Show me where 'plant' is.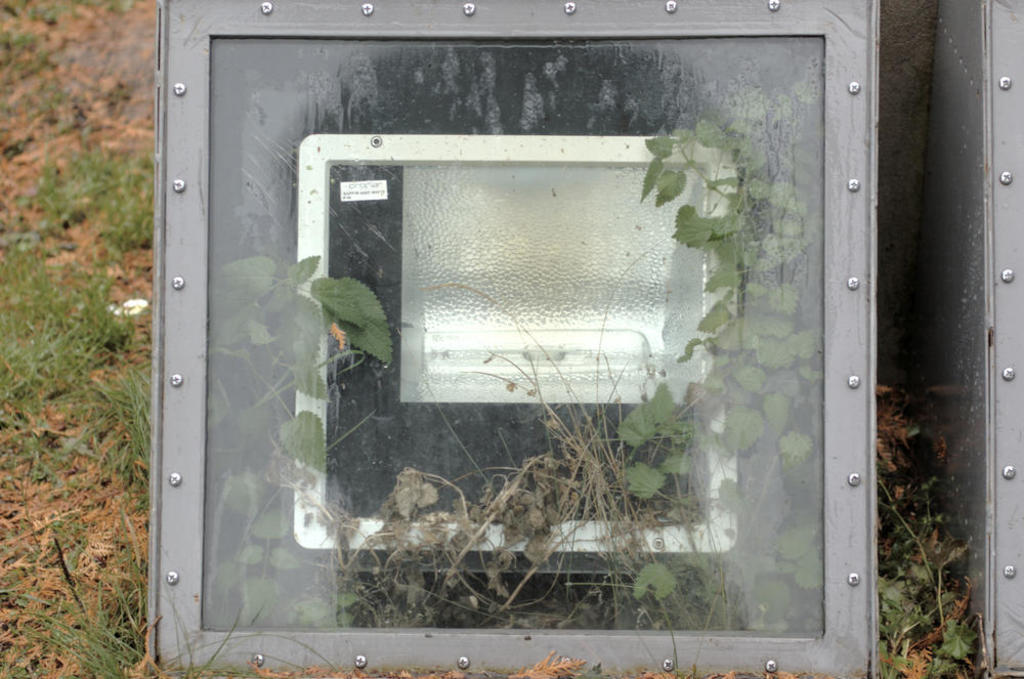
'plant' is at Rect(104, 0, 139, 17).
